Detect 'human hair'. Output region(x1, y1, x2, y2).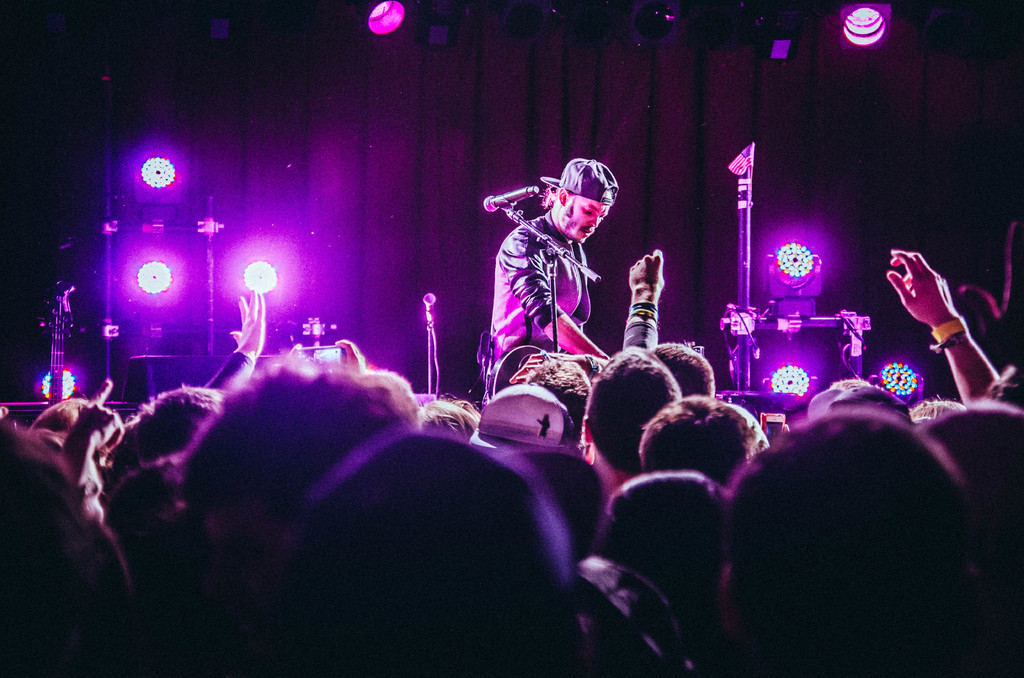
region(128, 385, 227, 472).
